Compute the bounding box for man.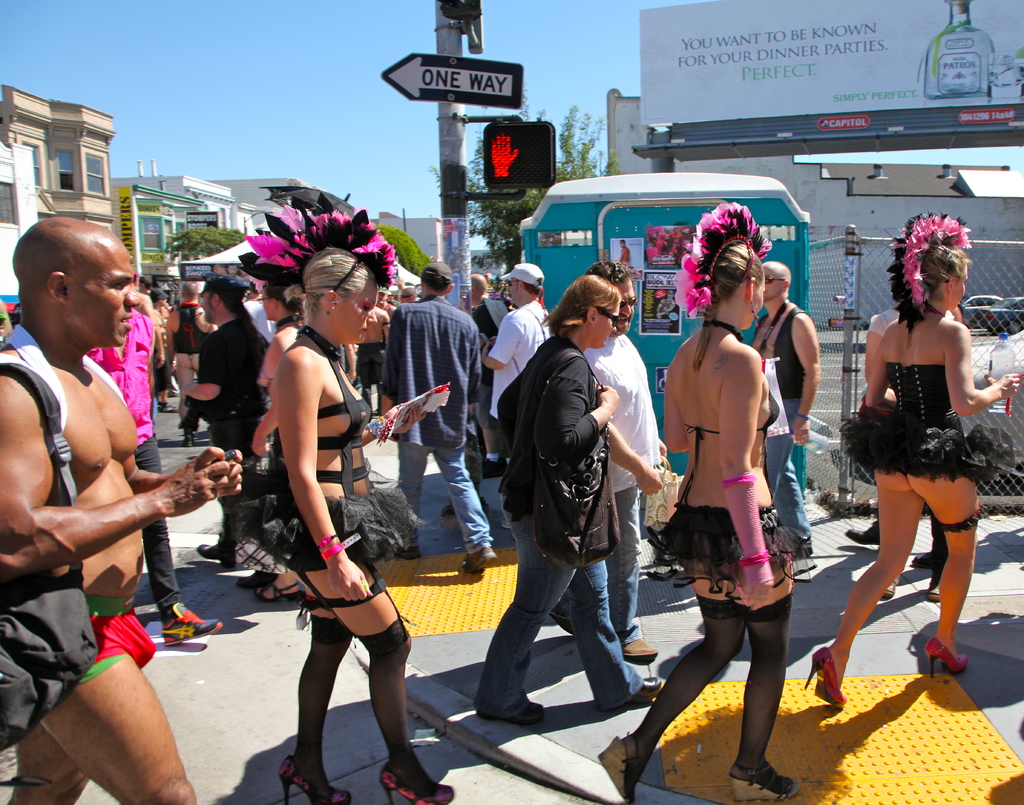
[397,288,419,302].
